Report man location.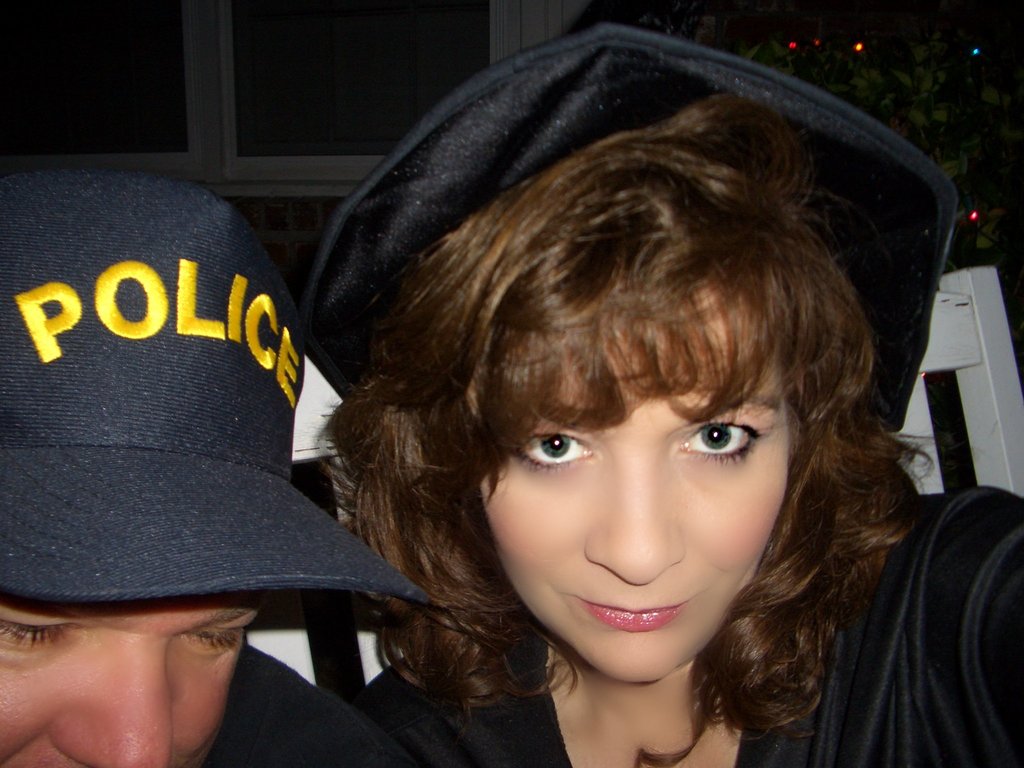
Report: rect(0, 157, 433, 767).
